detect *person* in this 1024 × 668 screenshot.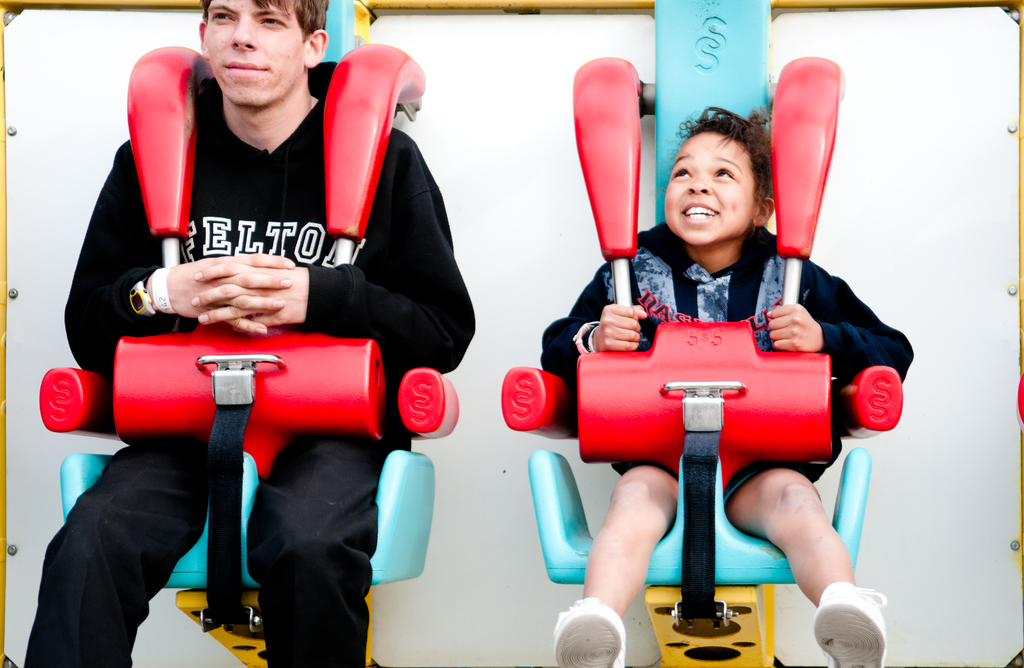
Detection: 541:104:913:667.
